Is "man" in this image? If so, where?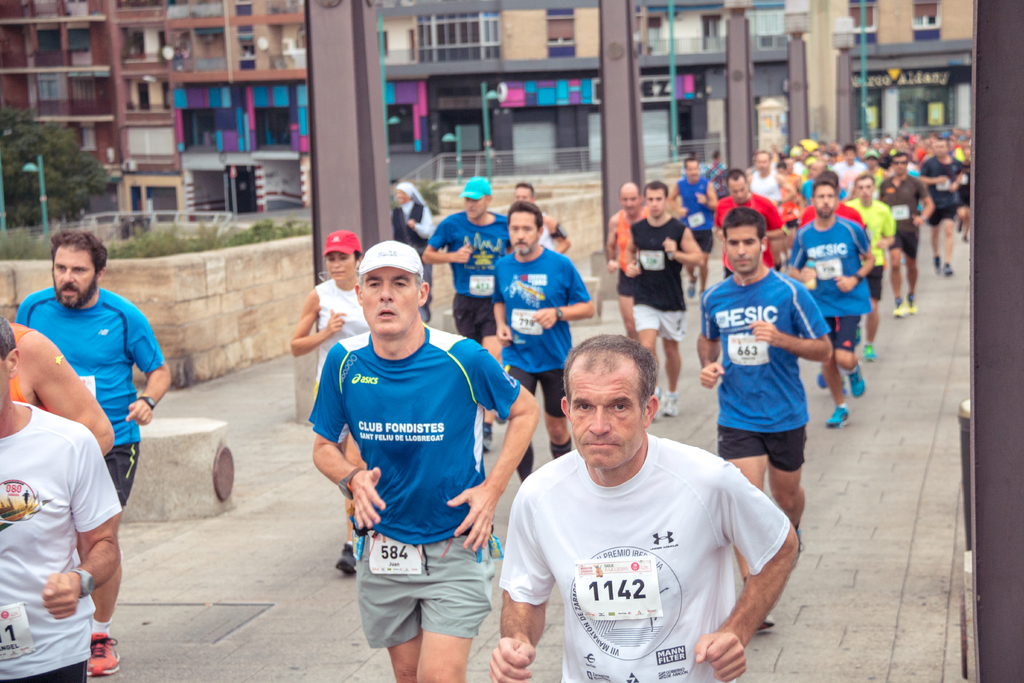
Yes, at 847, 179, 897, 359.
